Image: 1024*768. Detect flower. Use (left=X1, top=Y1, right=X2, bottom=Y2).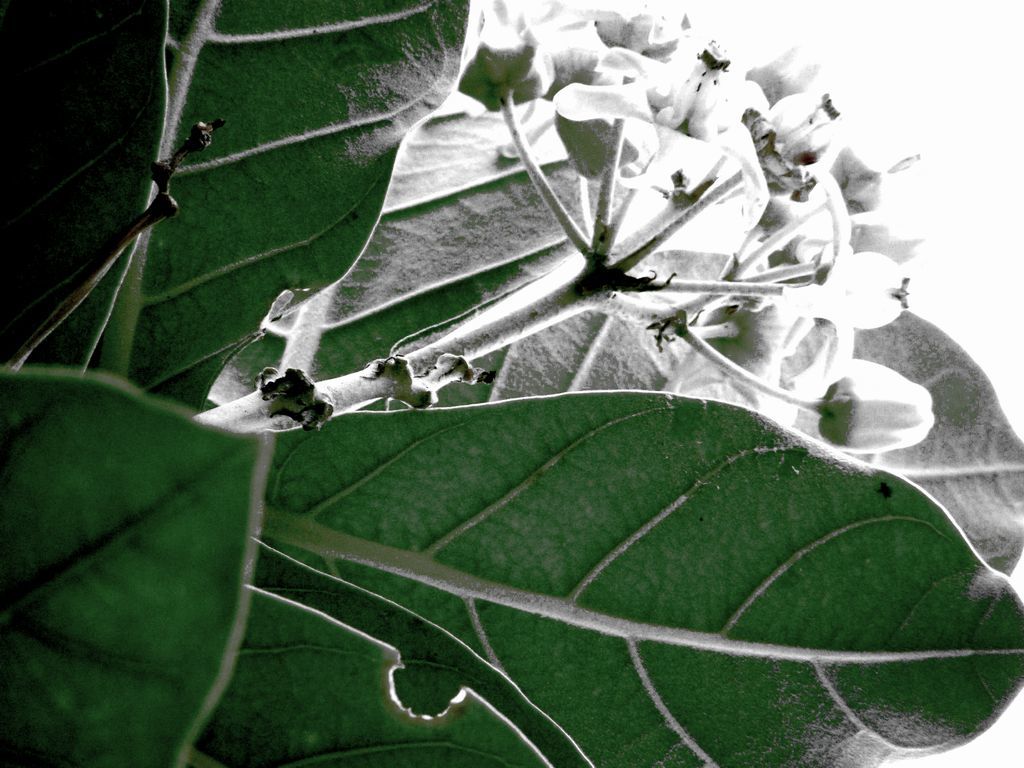
(left=807, top=139, right=919, bottom=233).
